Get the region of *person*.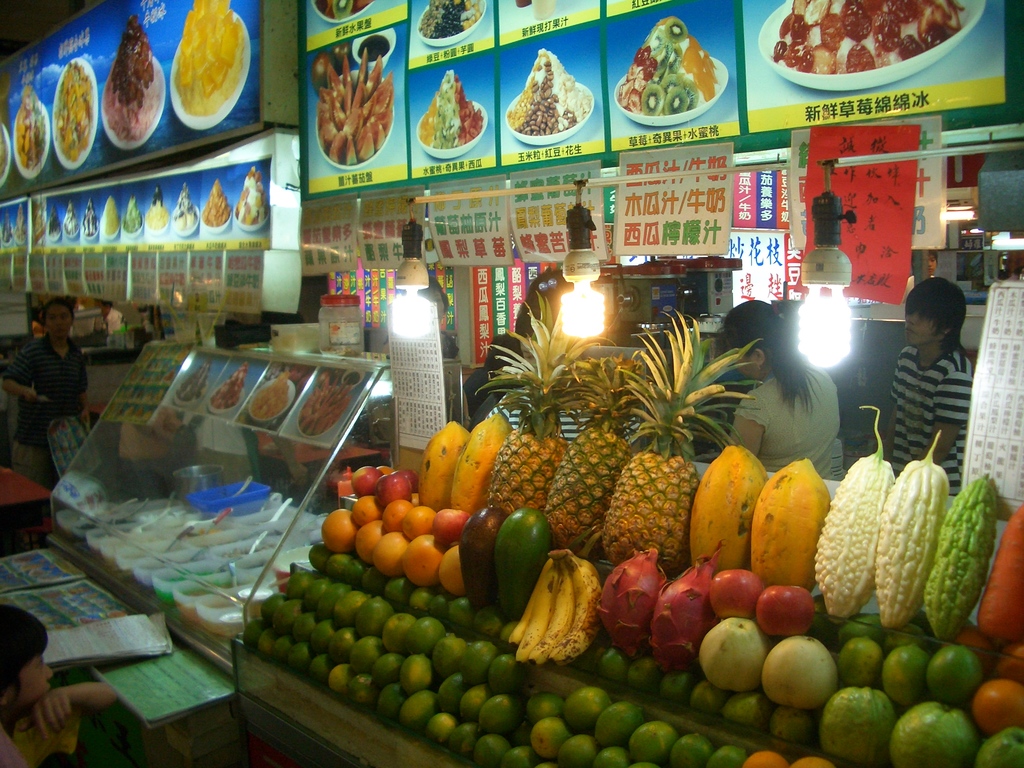
706 302 844 486.
